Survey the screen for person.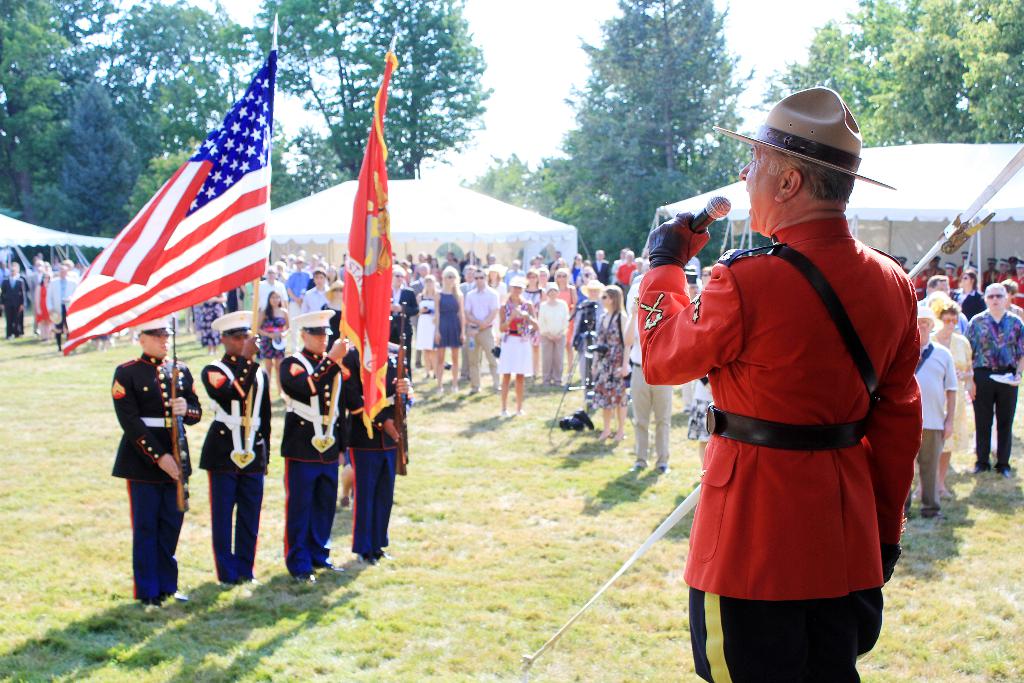
Survey found: 589,281,621,439.
